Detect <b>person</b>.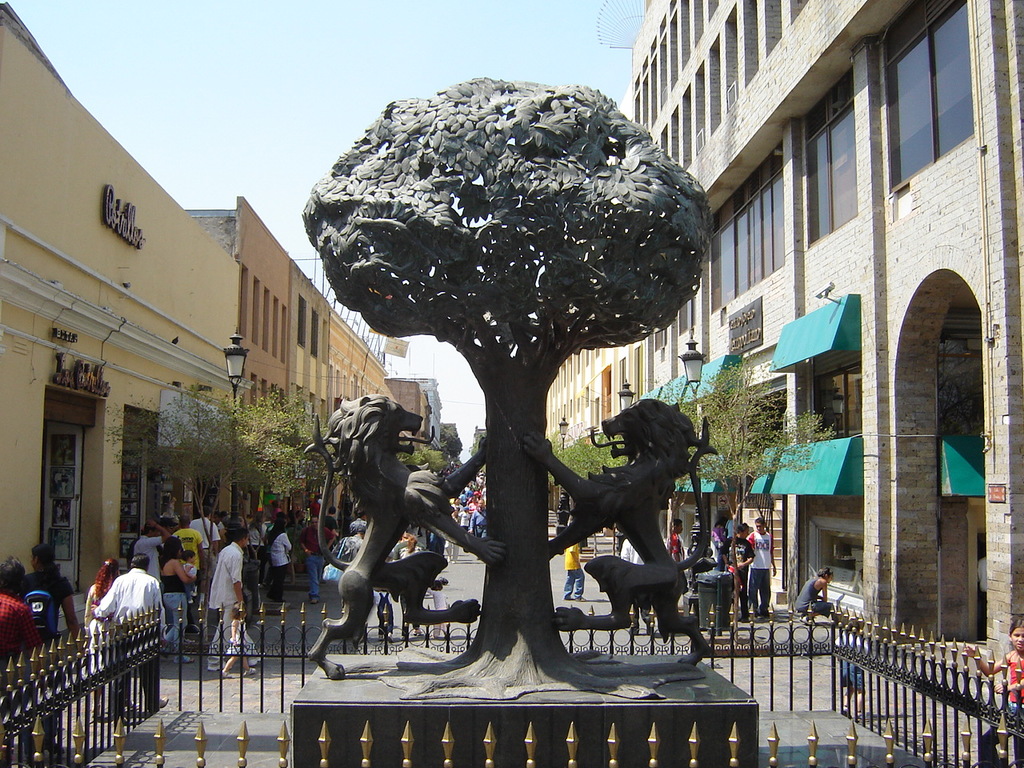
Detected at 962:620:1023:748.
